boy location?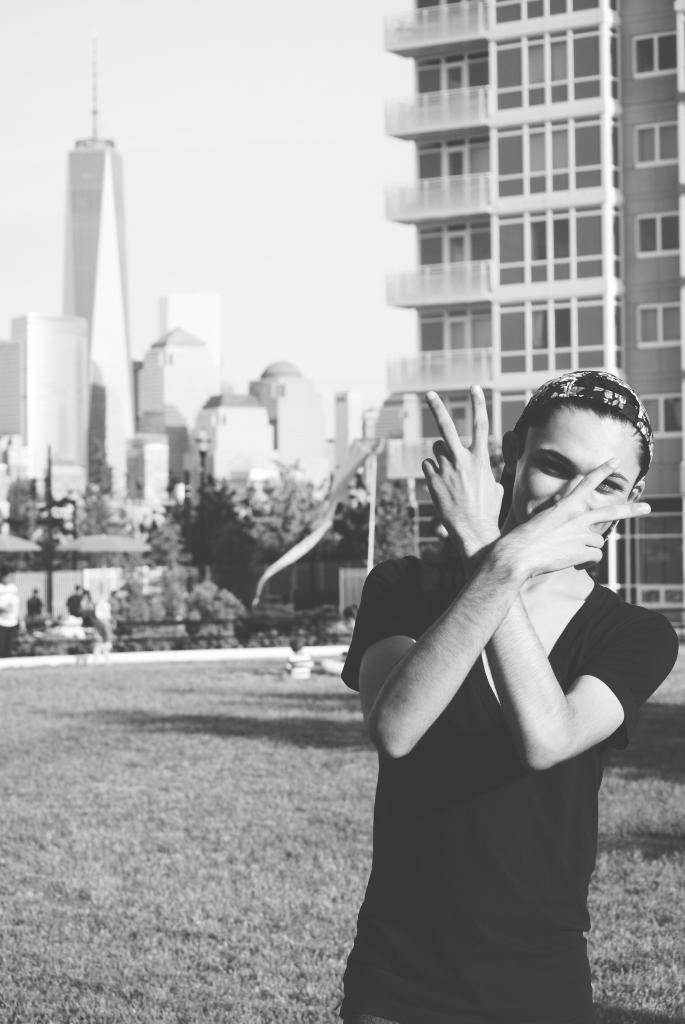
bbox=[323, 366, 677, 1023]
